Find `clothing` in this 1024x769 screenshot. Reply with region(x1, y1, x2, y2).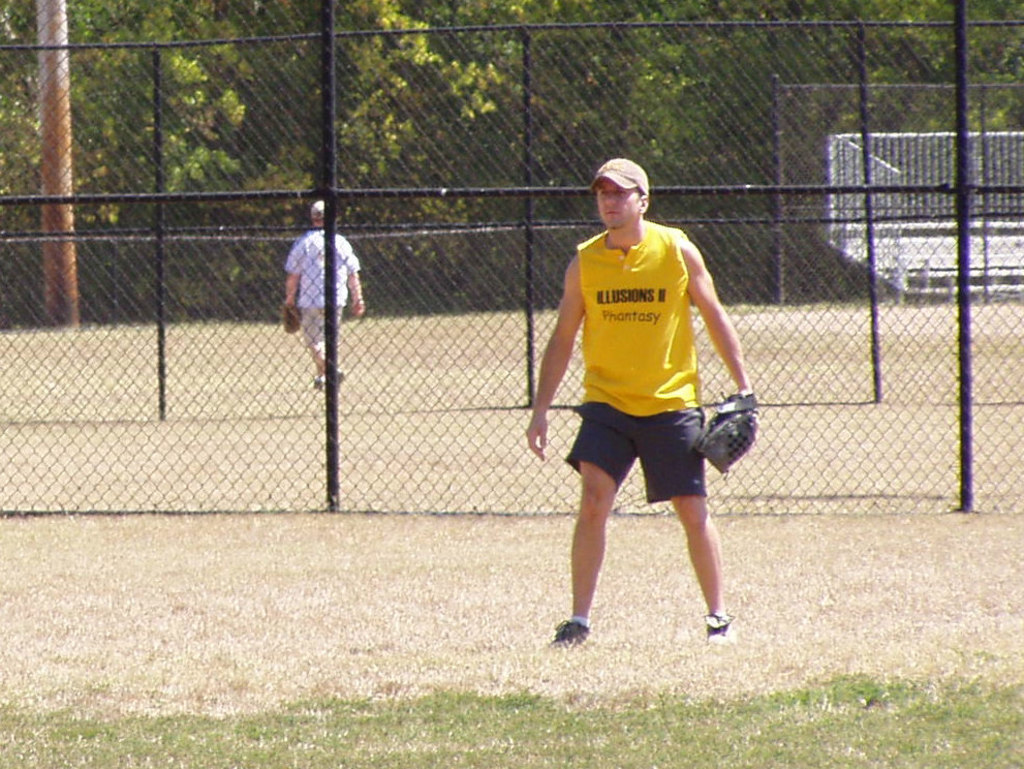
region(282, 228, 362, 352).
